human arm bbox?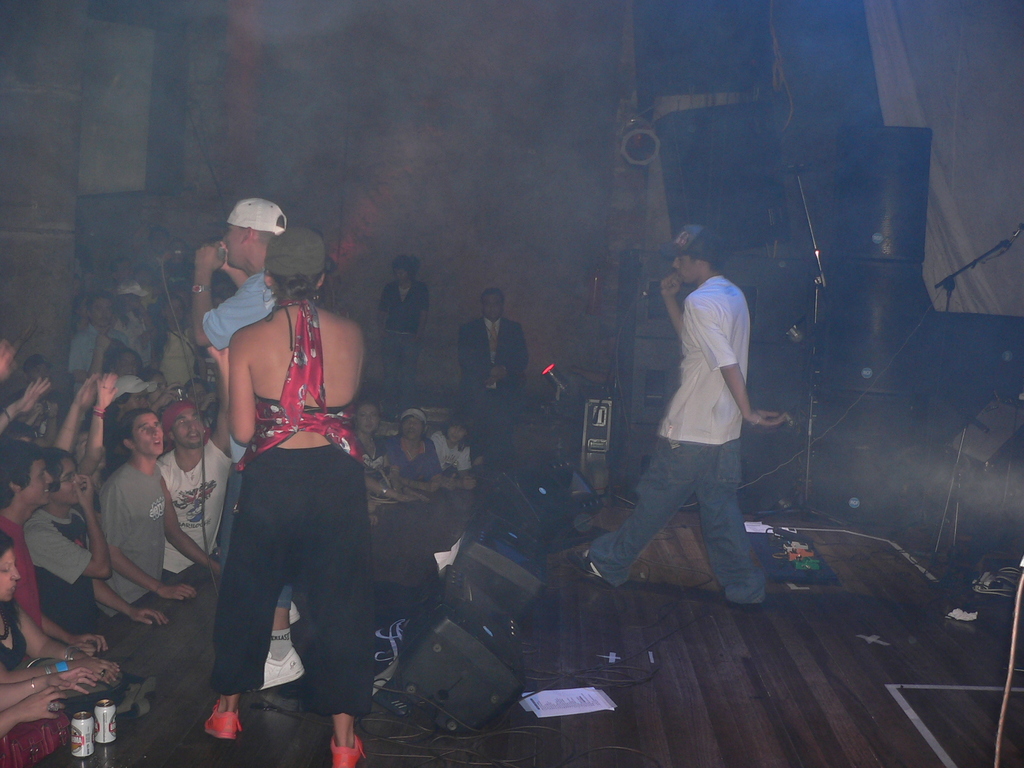
detection(0, 369, 50, 446)
